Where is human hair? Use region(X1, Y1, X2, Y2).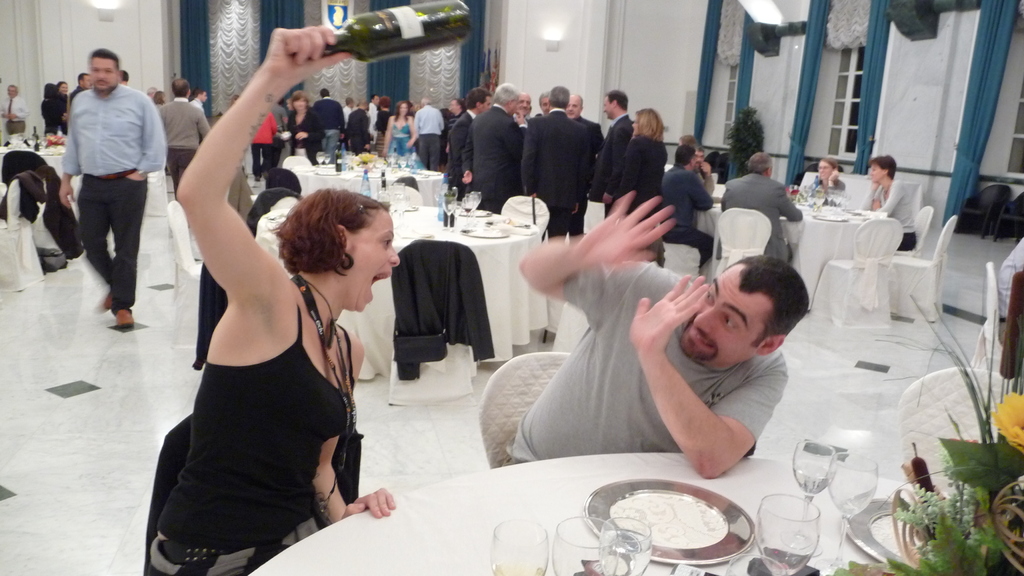
region(271, 185, 394, 273).
